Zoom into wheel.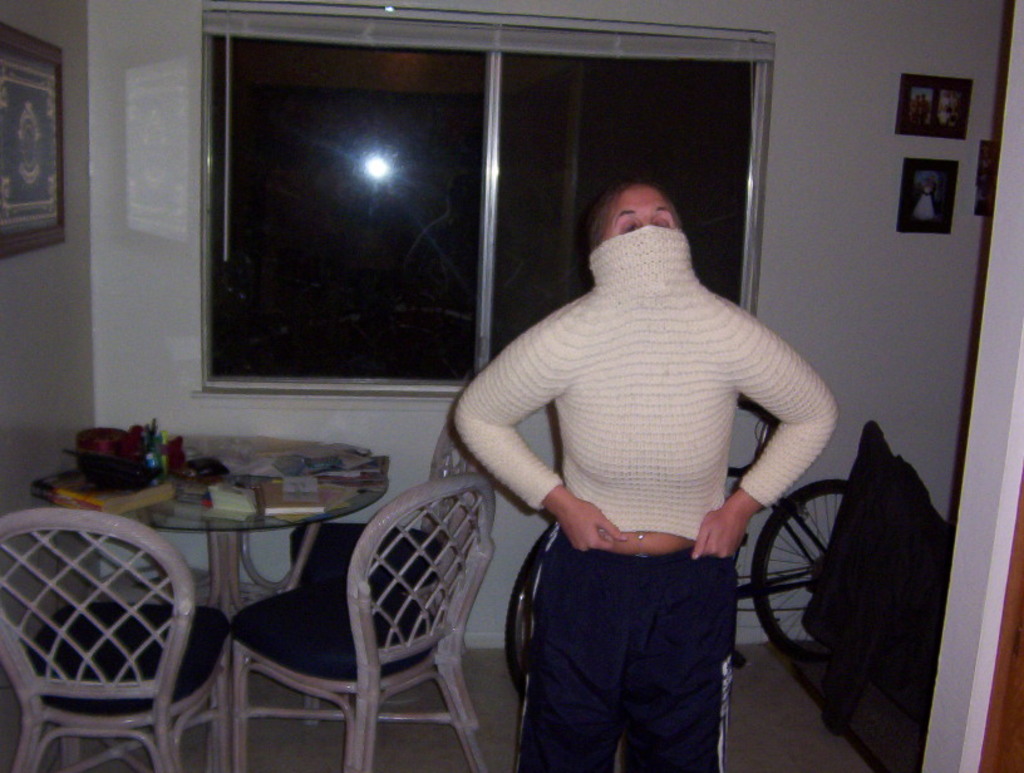
Zoom target: x1=739 y1=477 x2=877 y2=673.
